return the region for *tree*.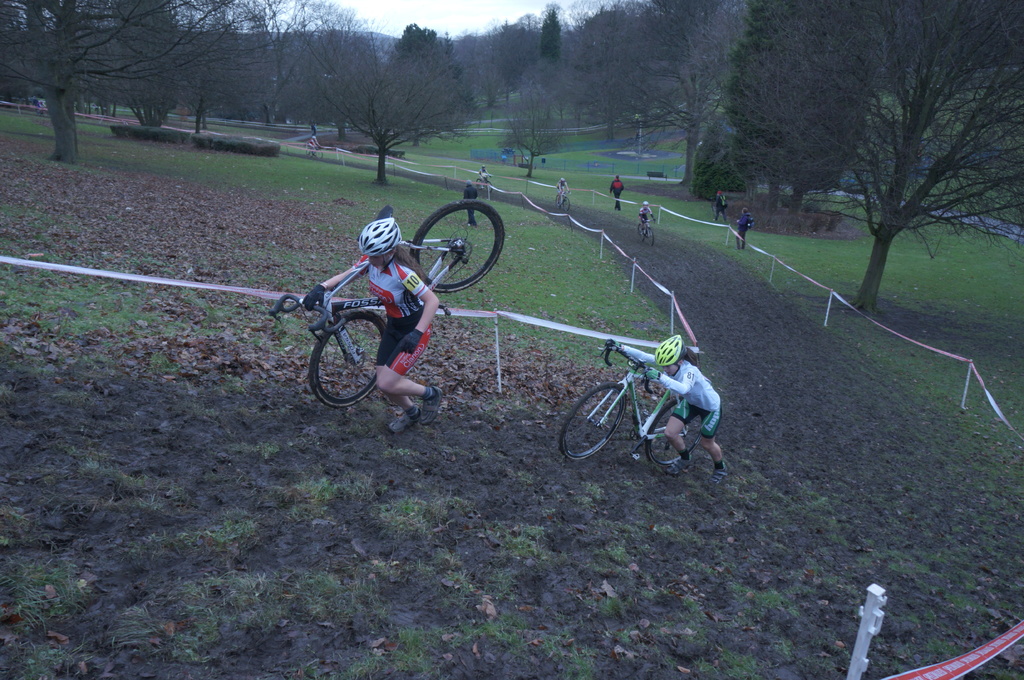
[x1=402, y1=29, x2=431, y2=147].
